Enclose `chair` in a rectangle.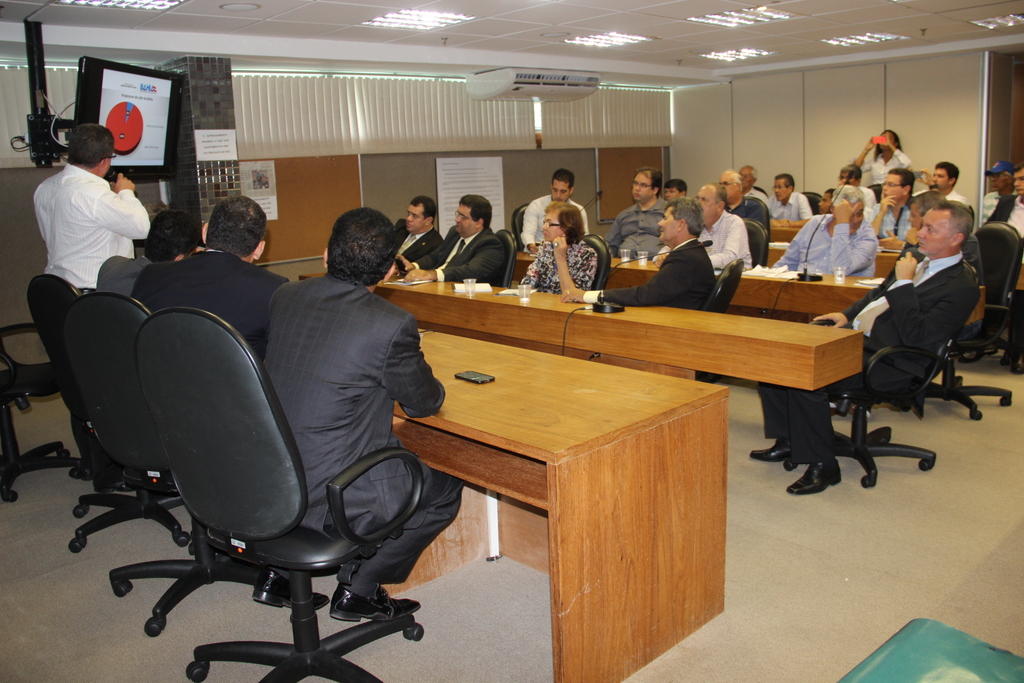
{"x1": 799, "y1": 188, "x2": 822, "y2": 217}.
